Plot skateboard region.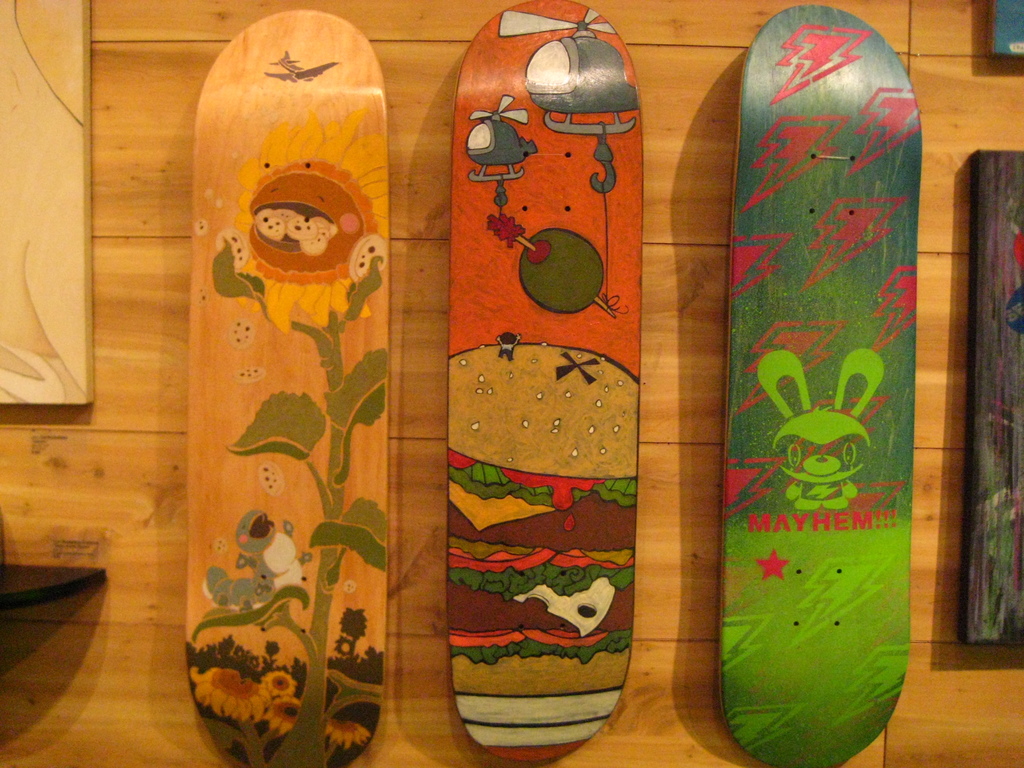
Plotted at <box>180,10,393,767</box>.
